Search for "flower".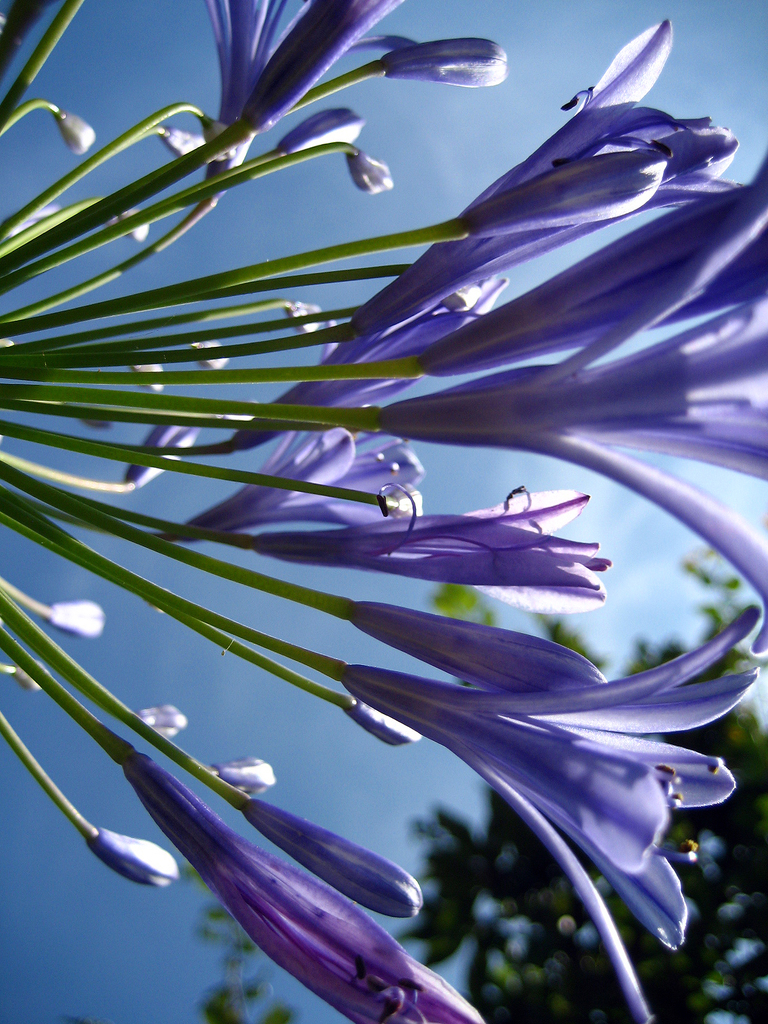
Found at 340,595,767,1023.
